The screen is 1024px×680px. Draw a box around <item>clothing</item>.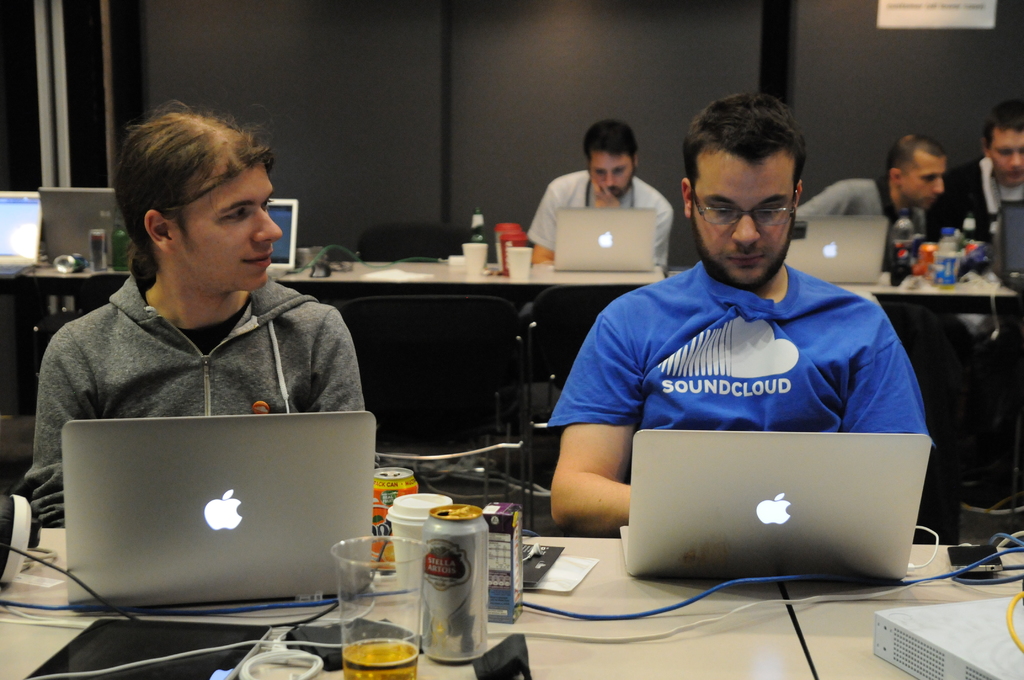
528,171,677,251.
